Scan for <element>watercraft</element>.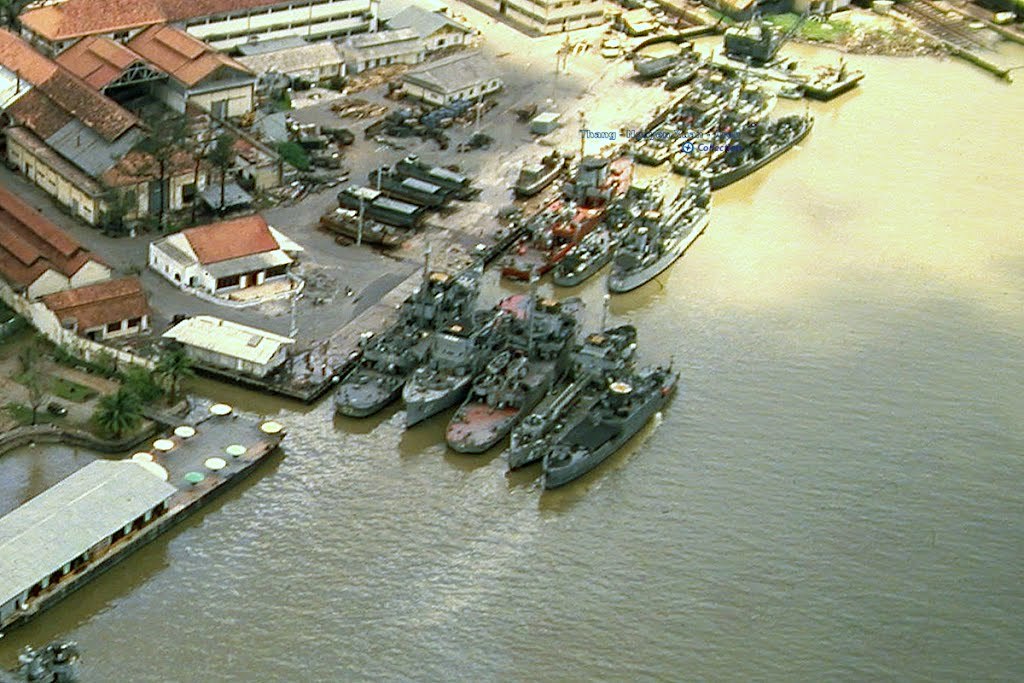
Scan result: bbox(543, 371, 681, 487).
